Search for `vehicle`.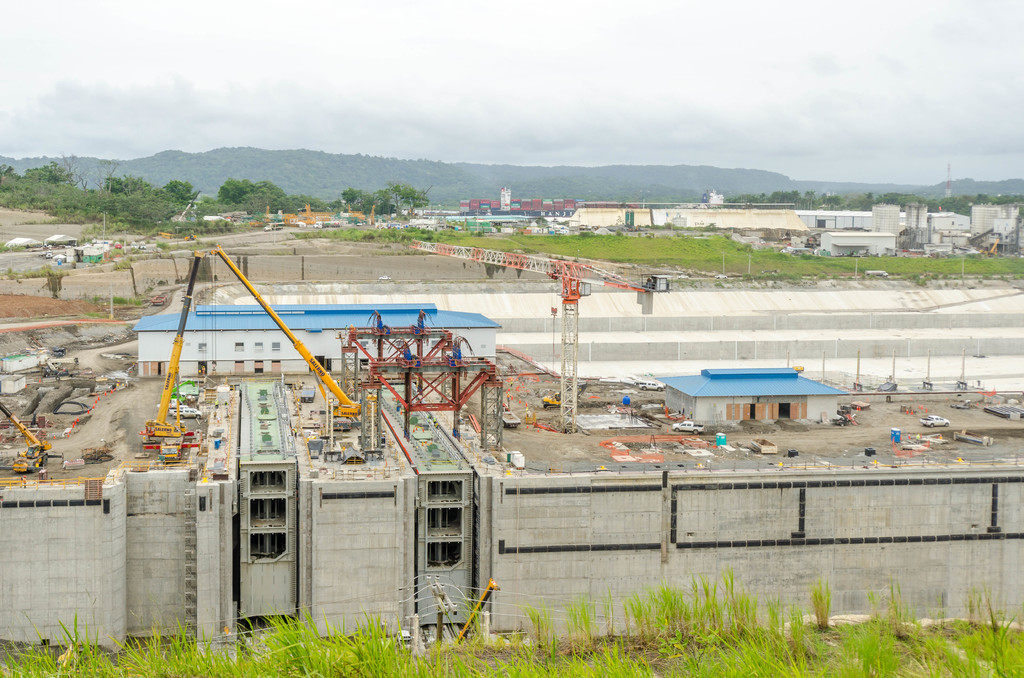
Found at {"x1": 168, "y1": 400, "x2": 191, "y2": 414}.
